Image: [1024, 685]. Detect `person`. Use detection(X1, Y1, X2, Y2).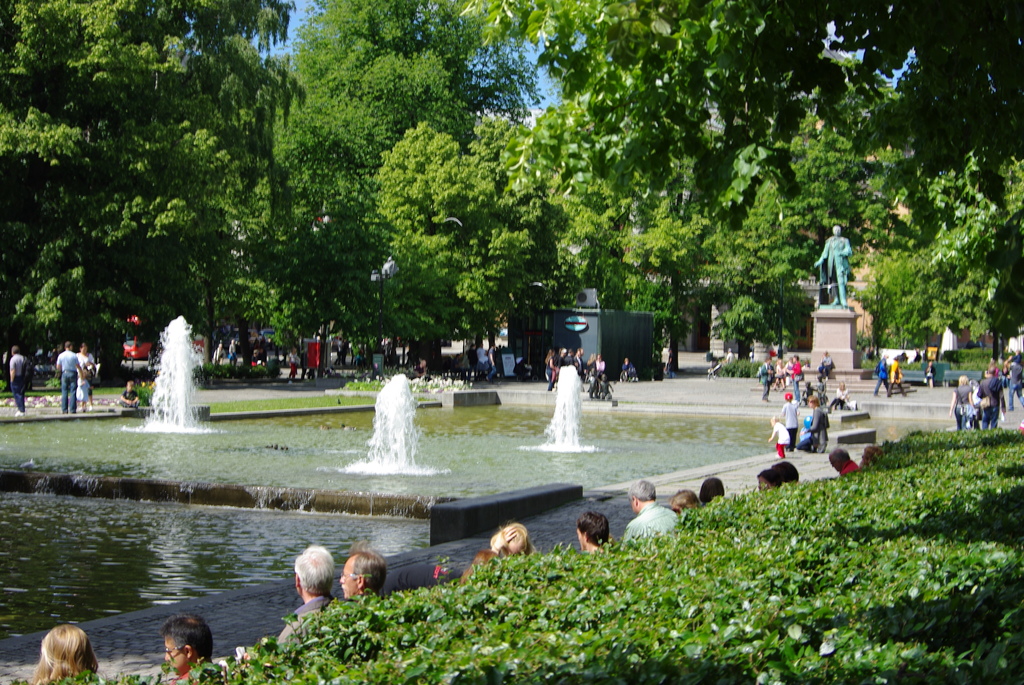
detection(156, 606, 216, 684).
